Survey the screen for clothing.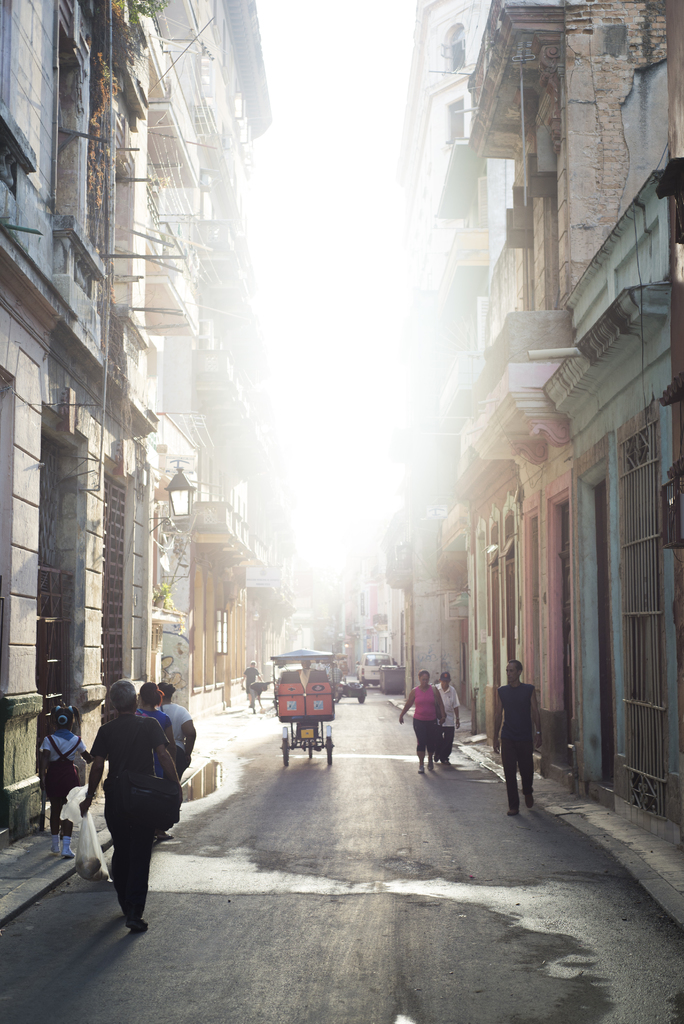
Survey found: 434 681 460 726.
